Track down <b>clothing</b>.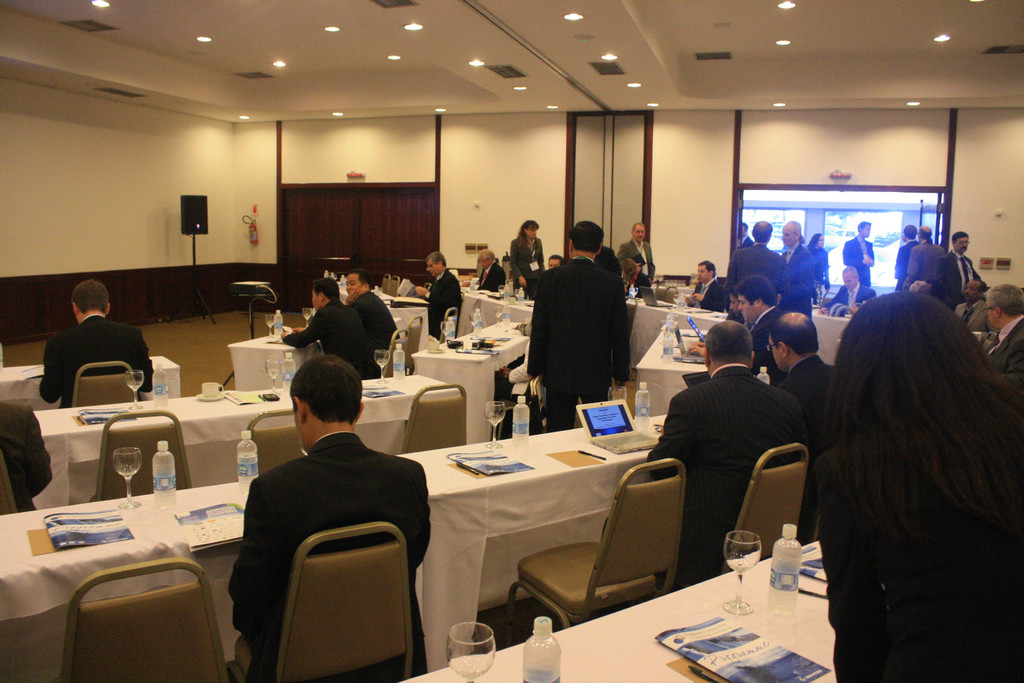
Tracked to 621,272,655,293.
